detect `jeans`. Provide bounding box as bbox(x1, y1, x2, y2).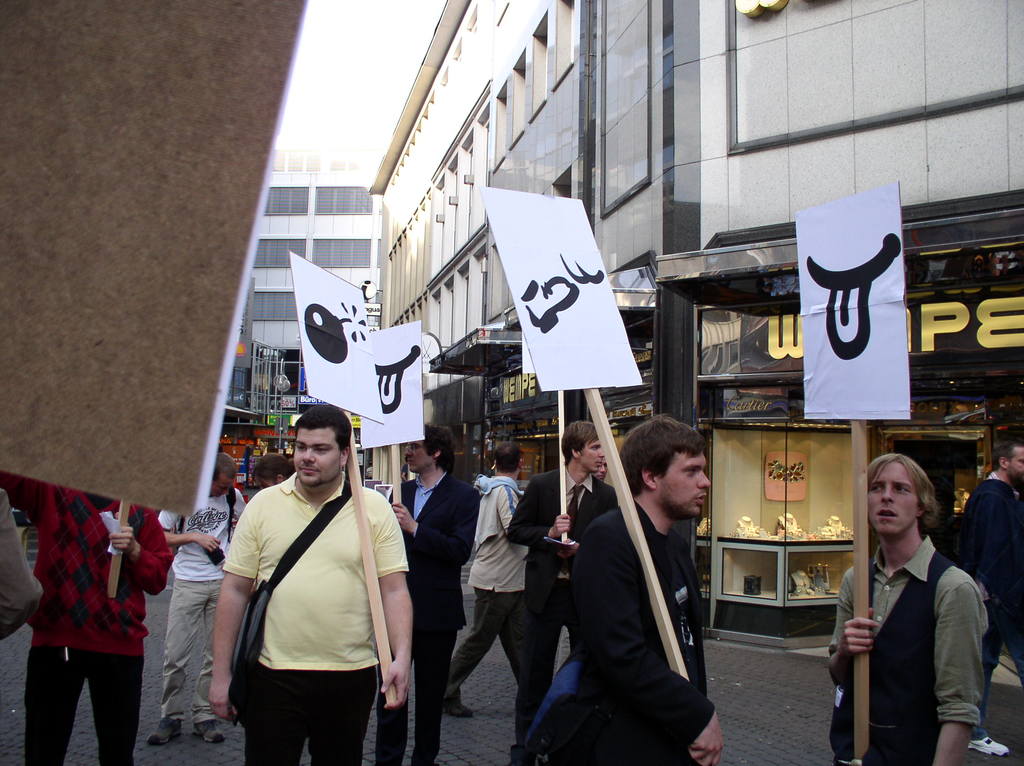
bbox(516, 603, 556, 738).
